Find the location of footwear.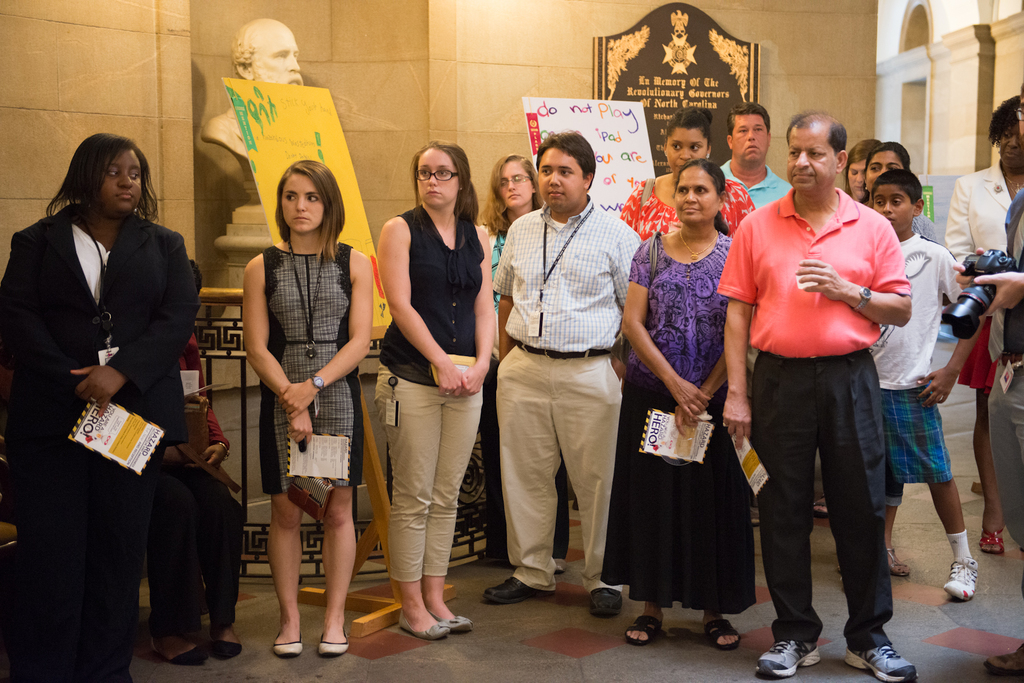
Location: <box>588,588,628,622</box>.
